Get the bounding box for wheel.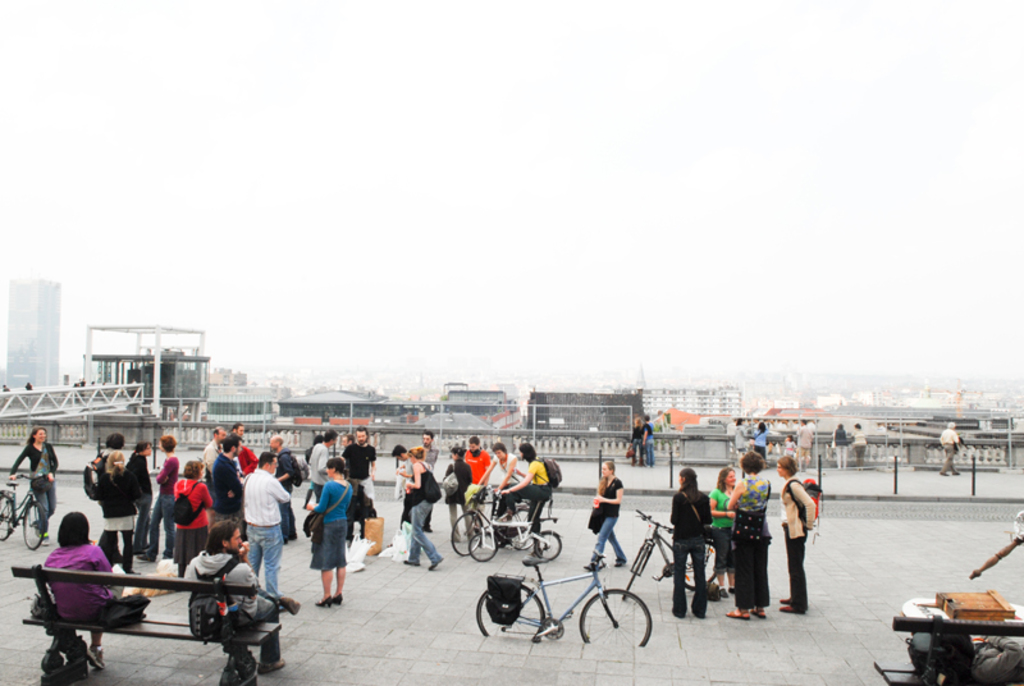
box=[466, 527, 498, 564].
